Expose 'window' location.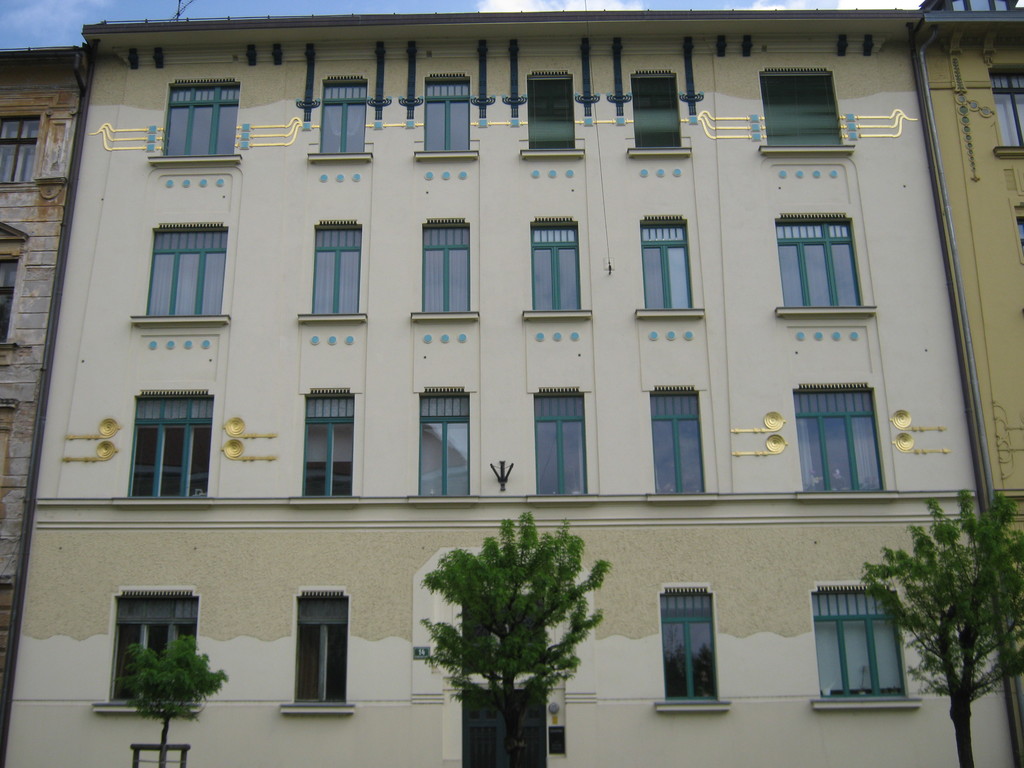
Exposed at box=[419, 393, 469, 495].
